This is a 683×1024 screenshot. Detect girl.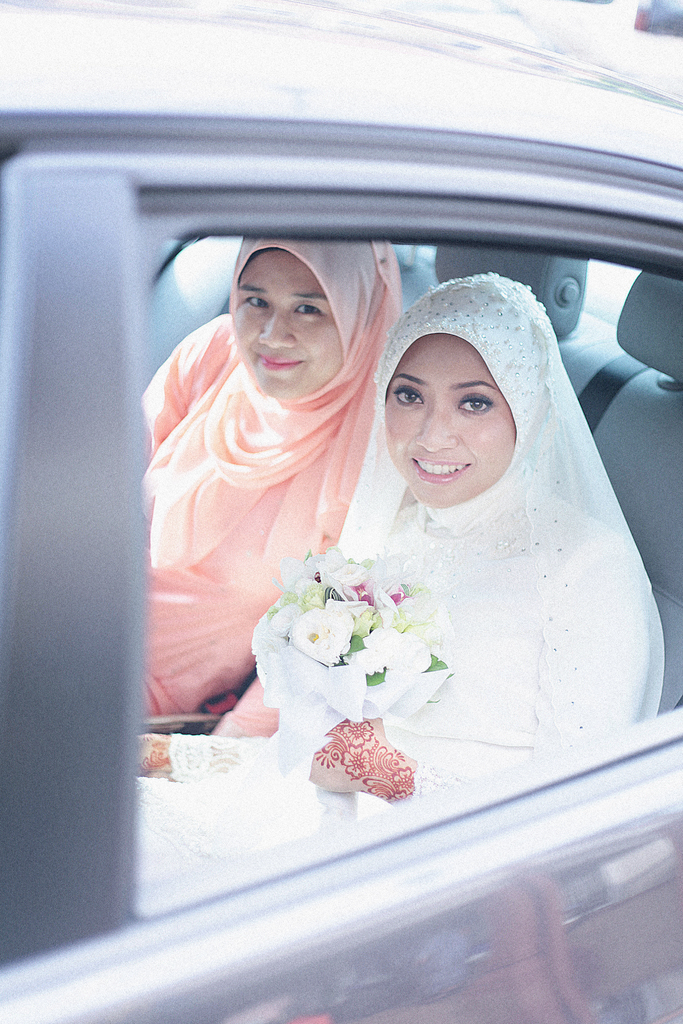
[x1=135, y1=270, x2=668, y2=883].
